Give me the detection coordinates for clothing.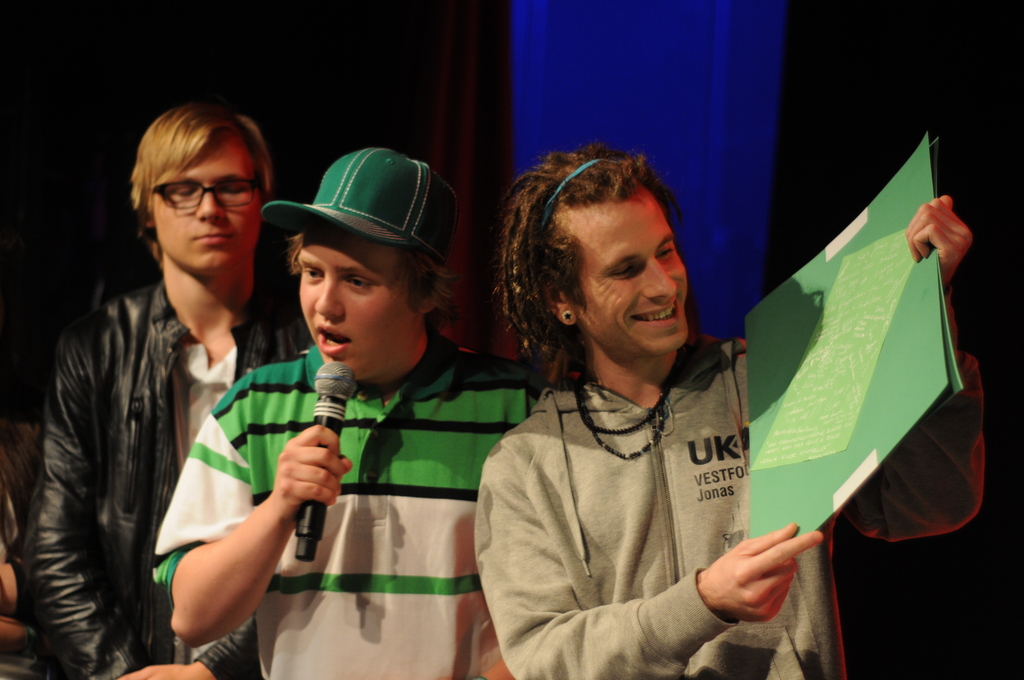
BBox(19, 200, 279, 673).
